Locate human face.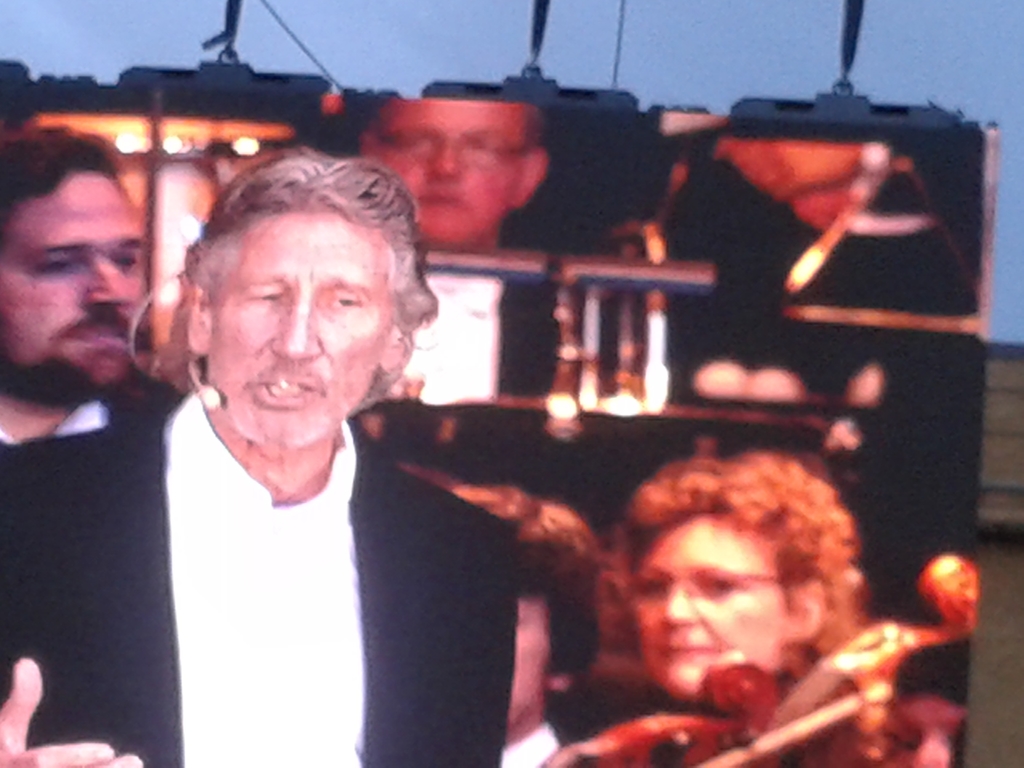
Bounding box: <bbox>215, 214, 383, 456</bbox>.
